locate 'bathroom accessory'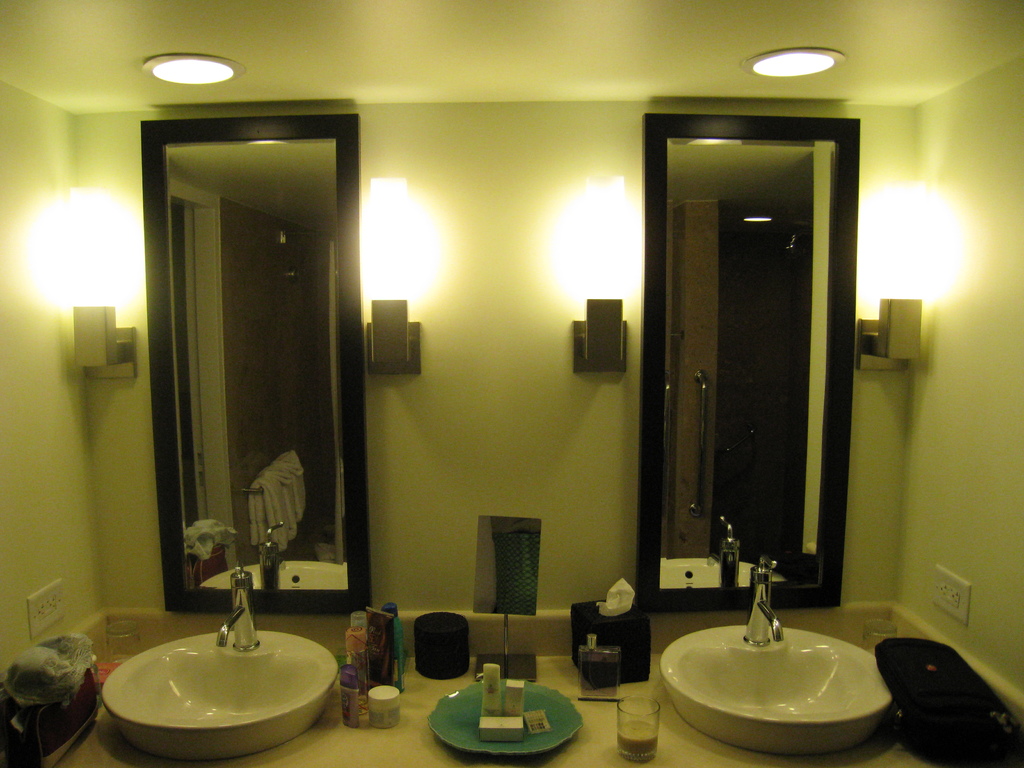
(100, 563, 340, 761)
